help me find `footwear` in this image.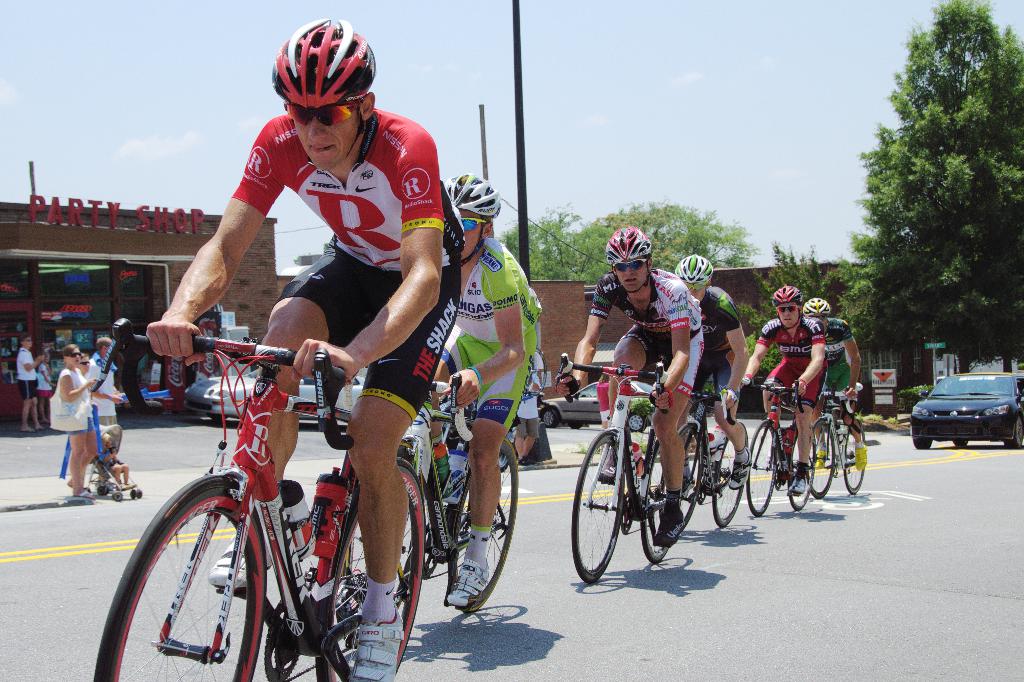
Found it: {"x1": 698, "y1": 449, "x2": 713, "y2": 483}.
